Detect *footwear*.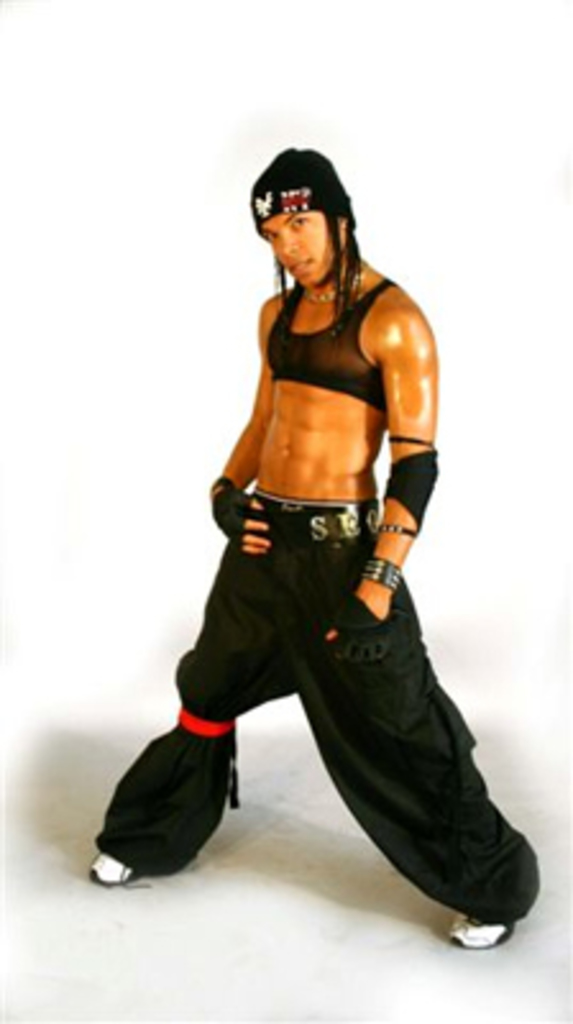
Detected at [84, 699, 271, 909].
